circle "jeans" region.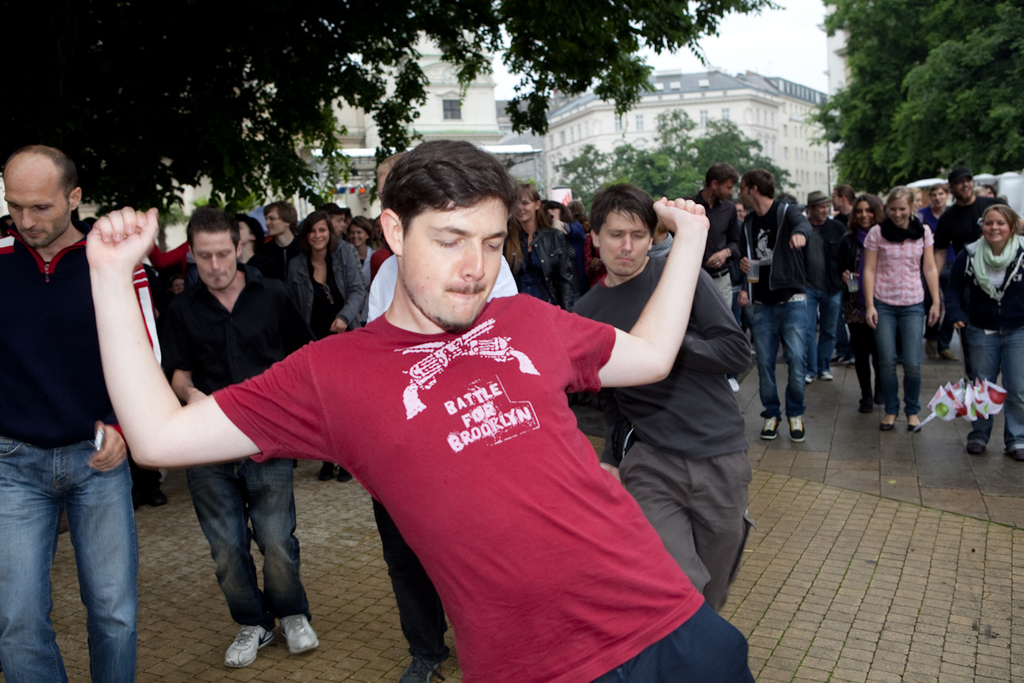
Region: 852, 298, 881, 399.
